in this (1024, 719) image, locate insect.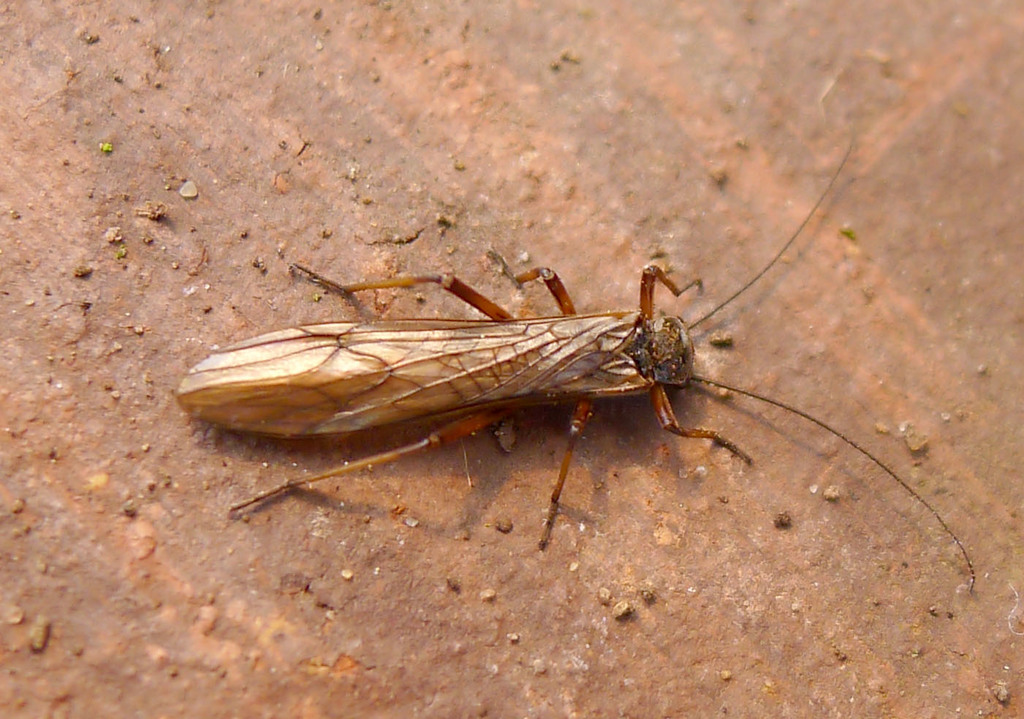
Bounding box: 175 135 977 593.
